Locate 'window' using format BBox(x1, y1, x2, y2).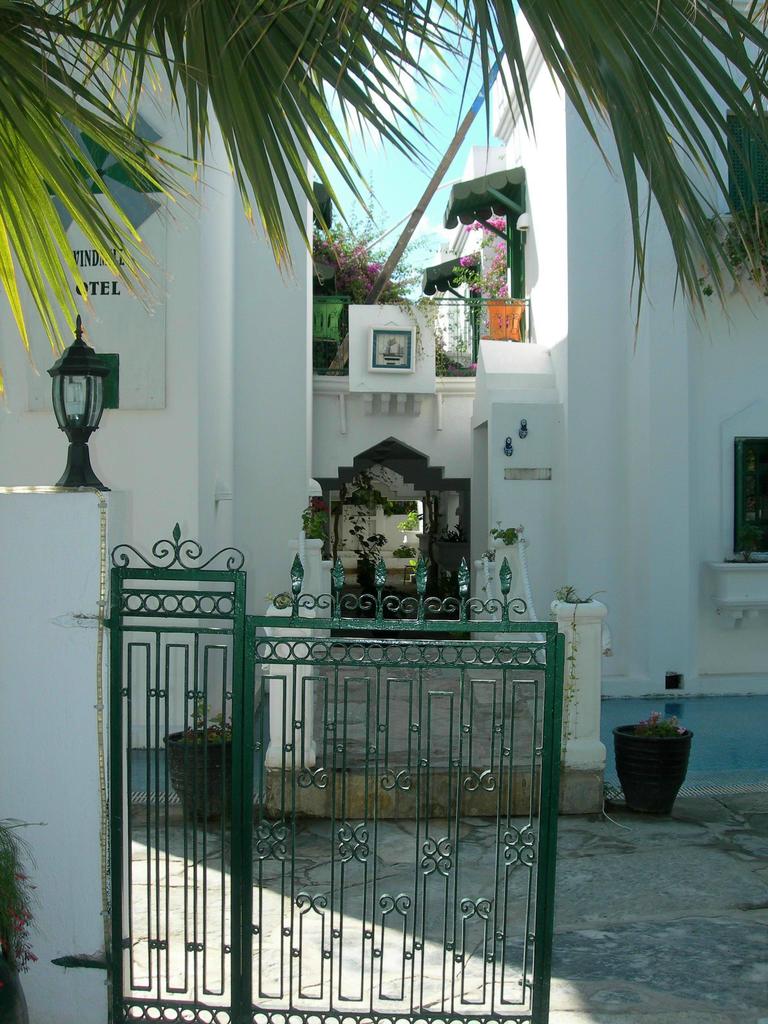
BBox(721, 396, 767, 567).
